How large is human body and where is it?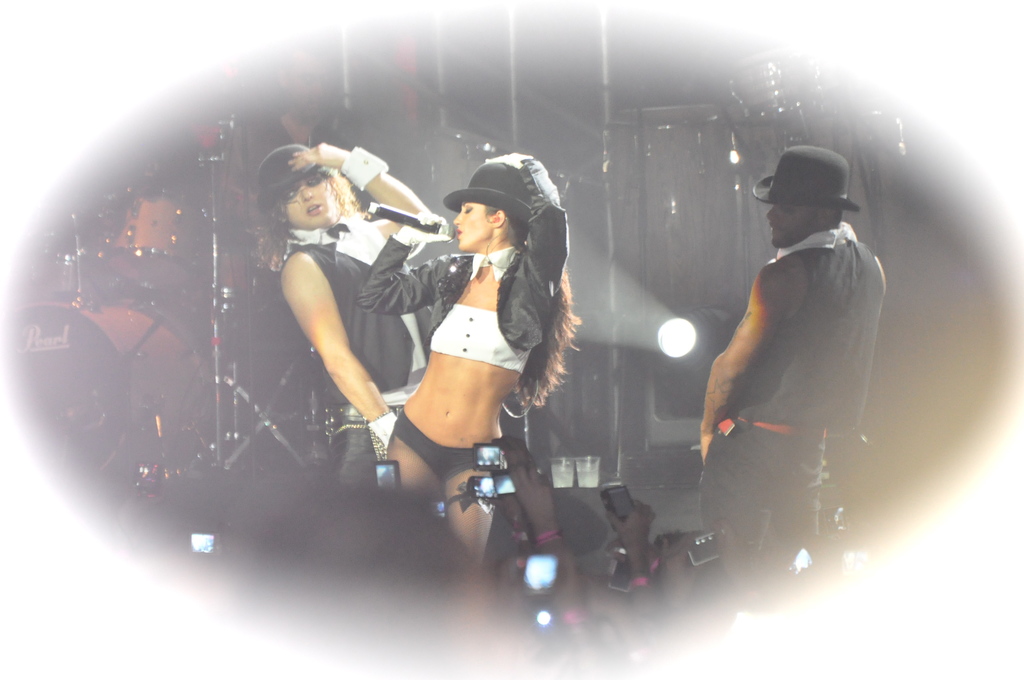
Bounding box: detection(282, 147, 446, 455).
